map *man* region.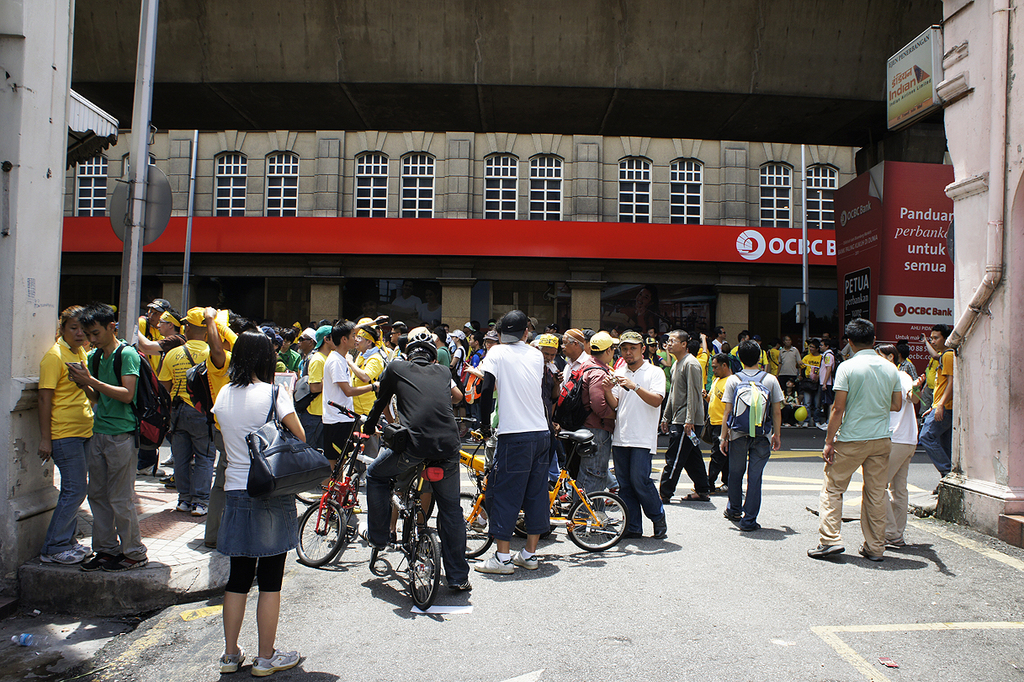
Mapped to region(361, 330, 473, 589).
